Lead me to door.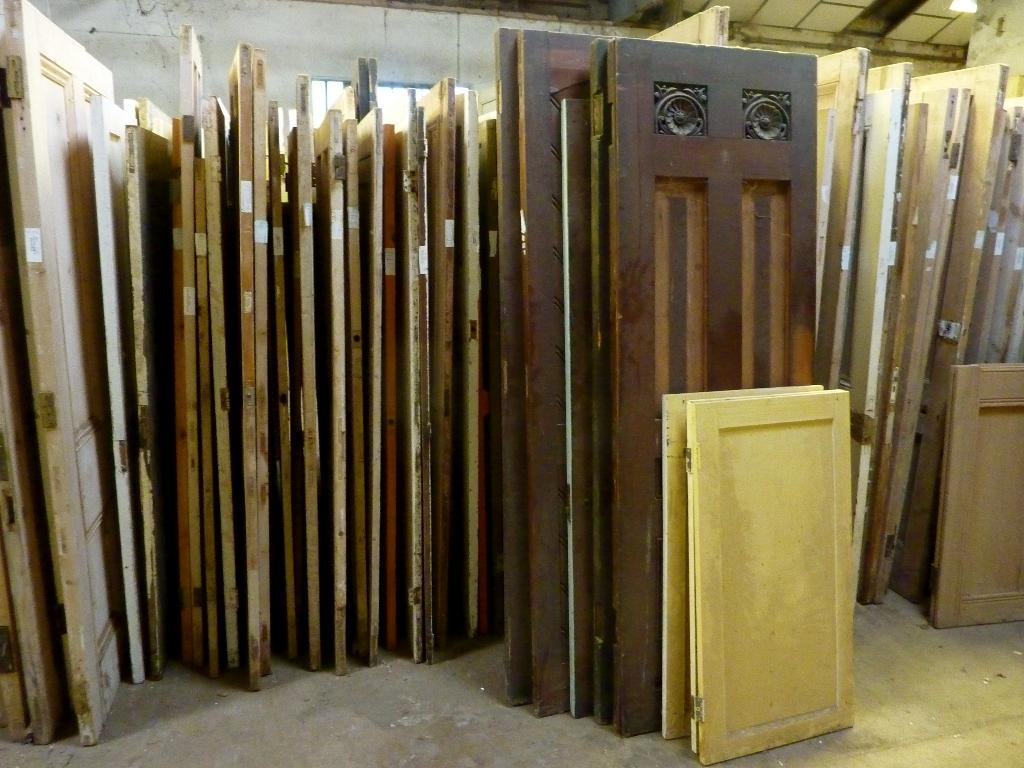
Lead to (left=611, top=37, right=819, bottom=736).
